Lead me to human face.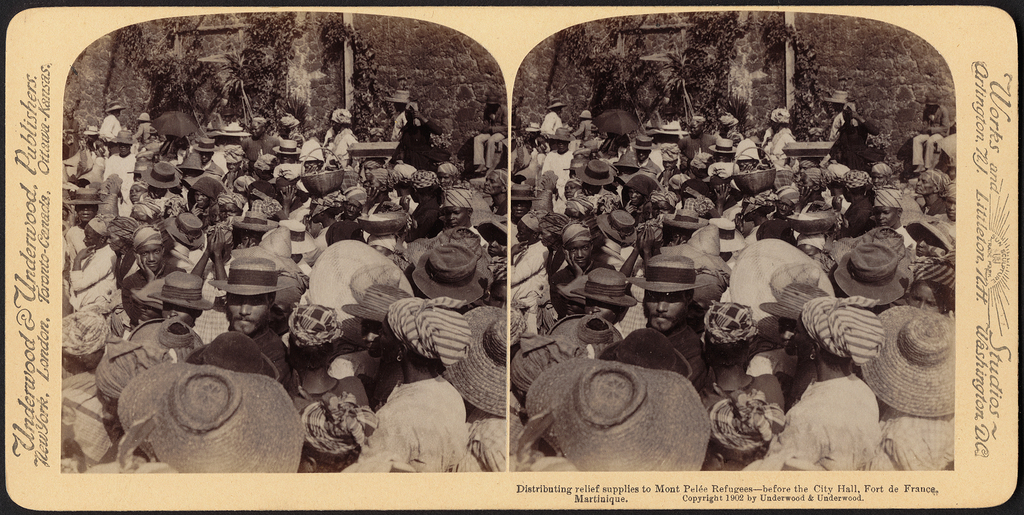
Lead to <bbox>164, 302, 195, 326</bbox>.
